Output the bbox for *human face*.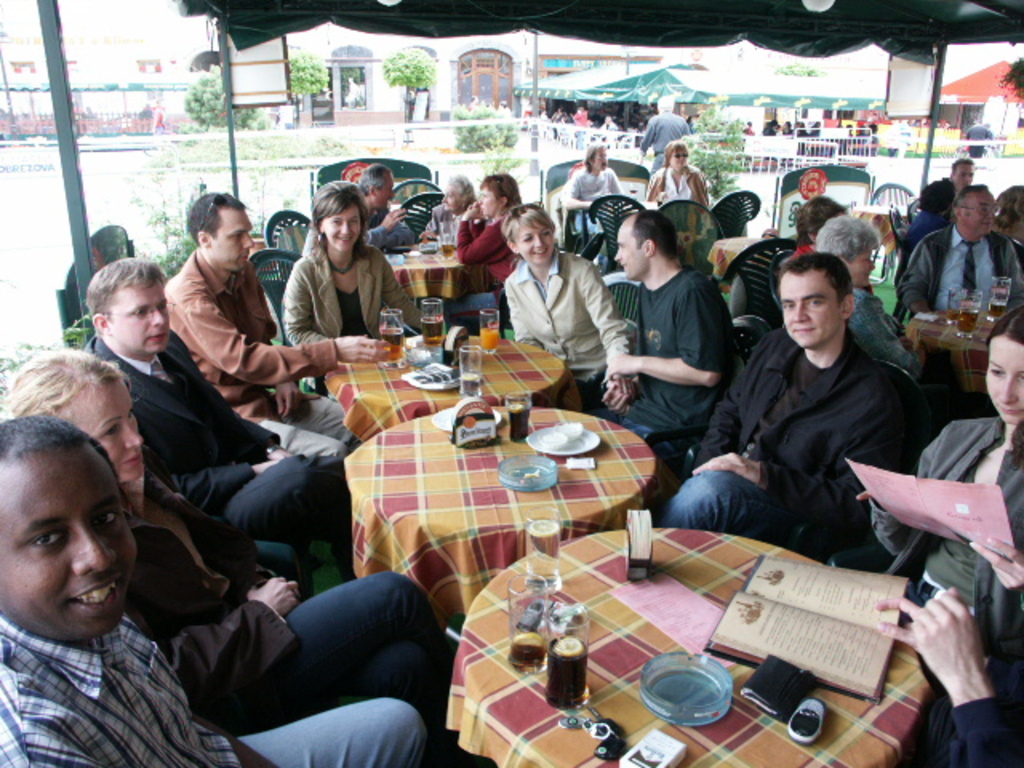
[80,381,144,480].
